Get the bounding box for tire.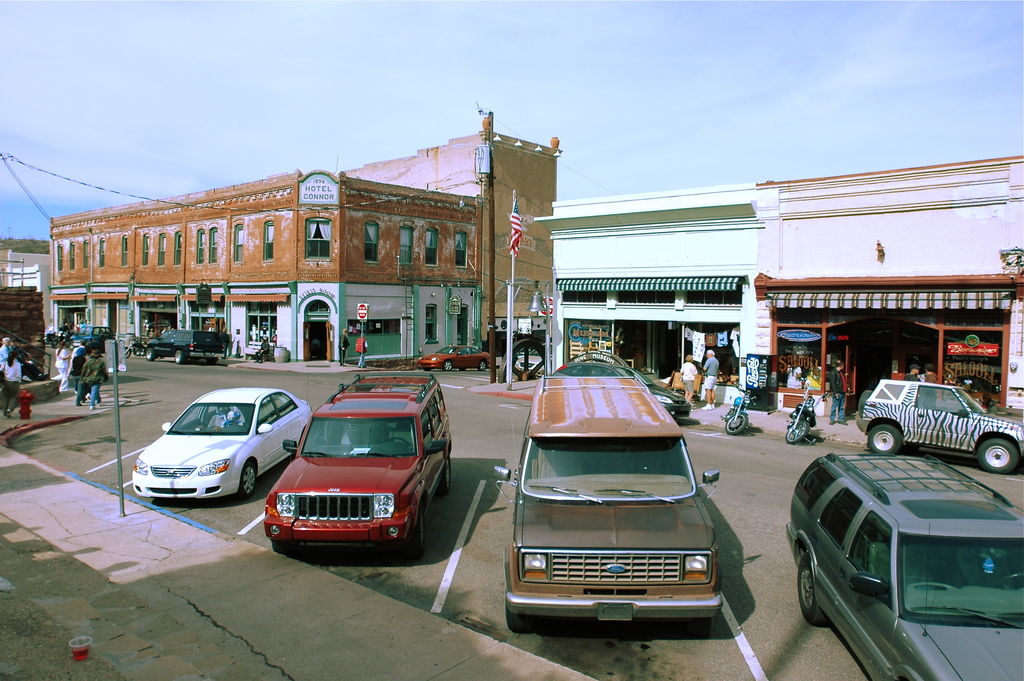
(x1=444, y1=360, x2=454, y2=375).
